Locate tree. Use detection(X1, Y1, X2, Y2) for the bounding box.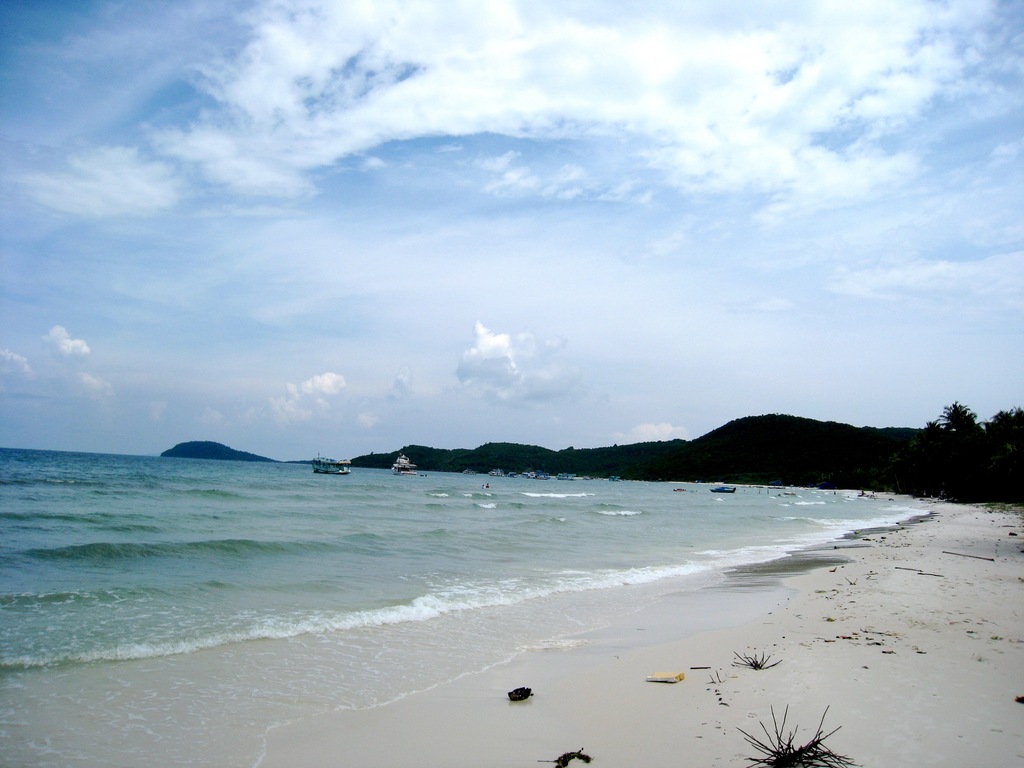
detection(921, 397, 973, 462).
